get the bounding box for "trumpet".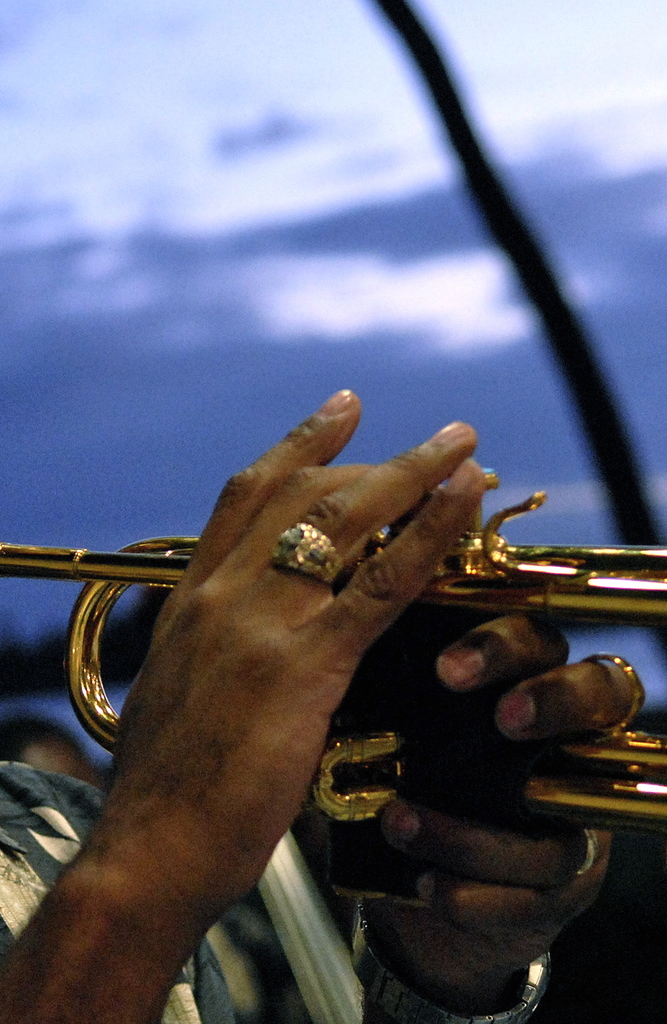
Rect(21, 285, 589, 895).
